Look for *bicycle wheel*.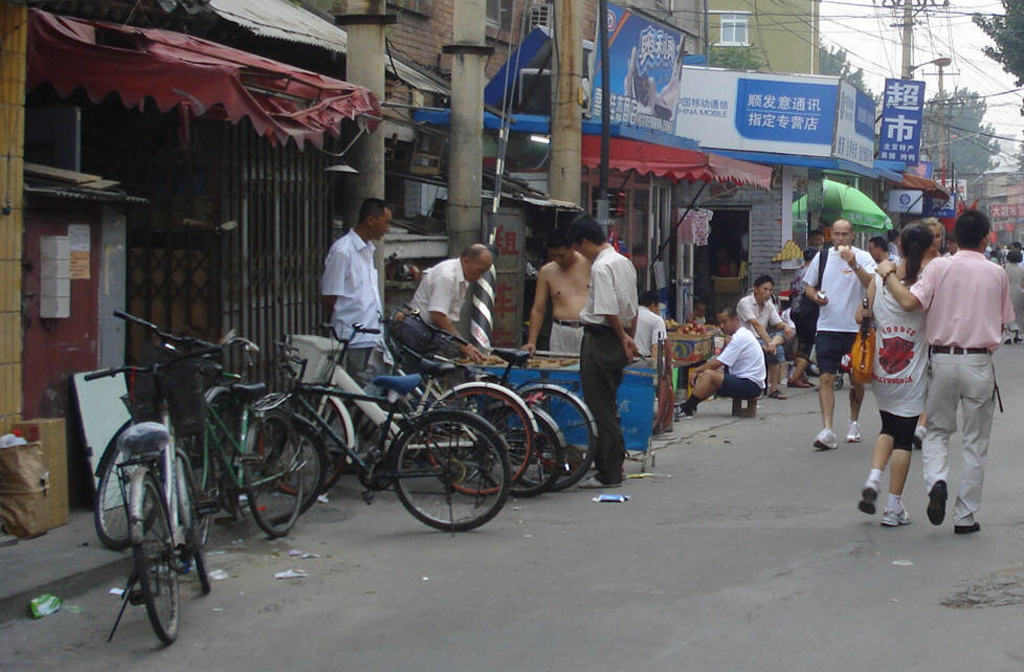
Found: [left=173, top=400, right=221, bottom=528].
